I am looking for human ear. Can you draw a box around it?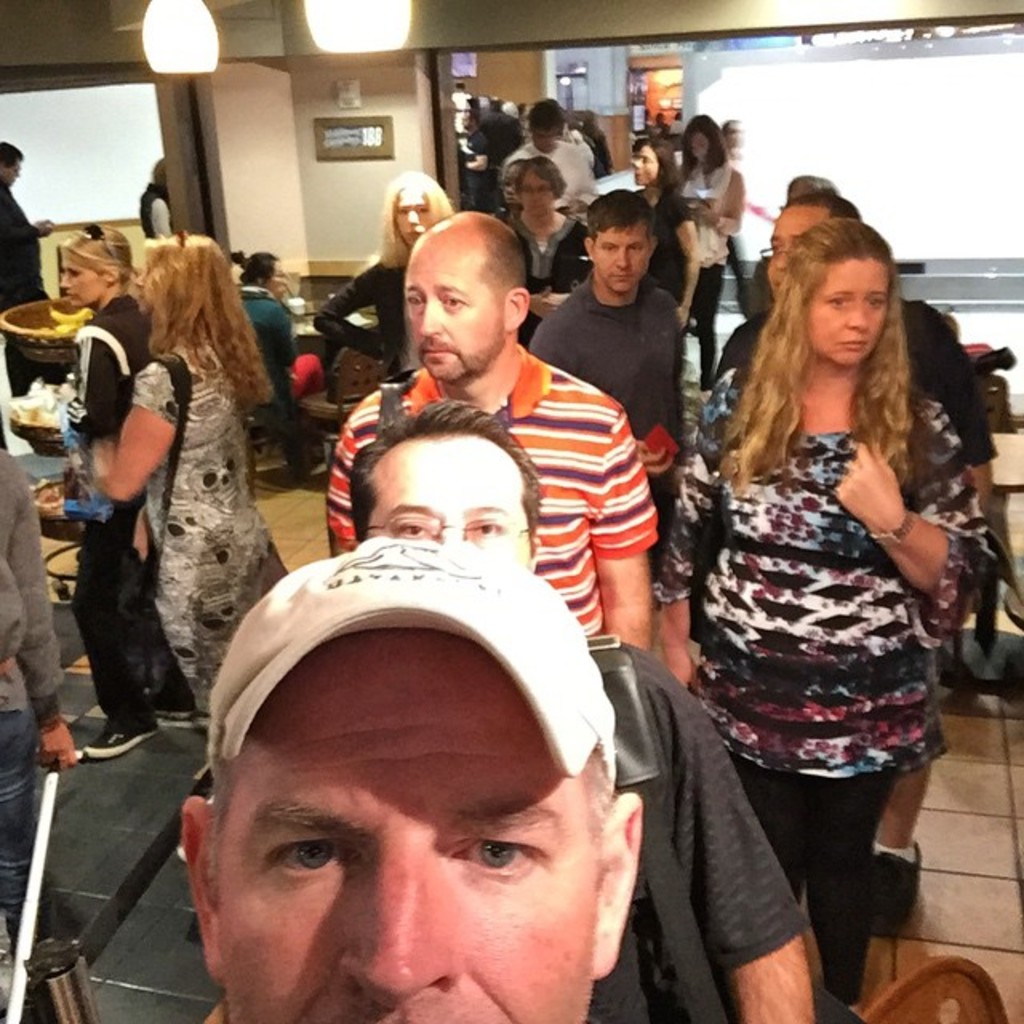
Sure, the bounding box is bbox(584, 238, 594, 259).
